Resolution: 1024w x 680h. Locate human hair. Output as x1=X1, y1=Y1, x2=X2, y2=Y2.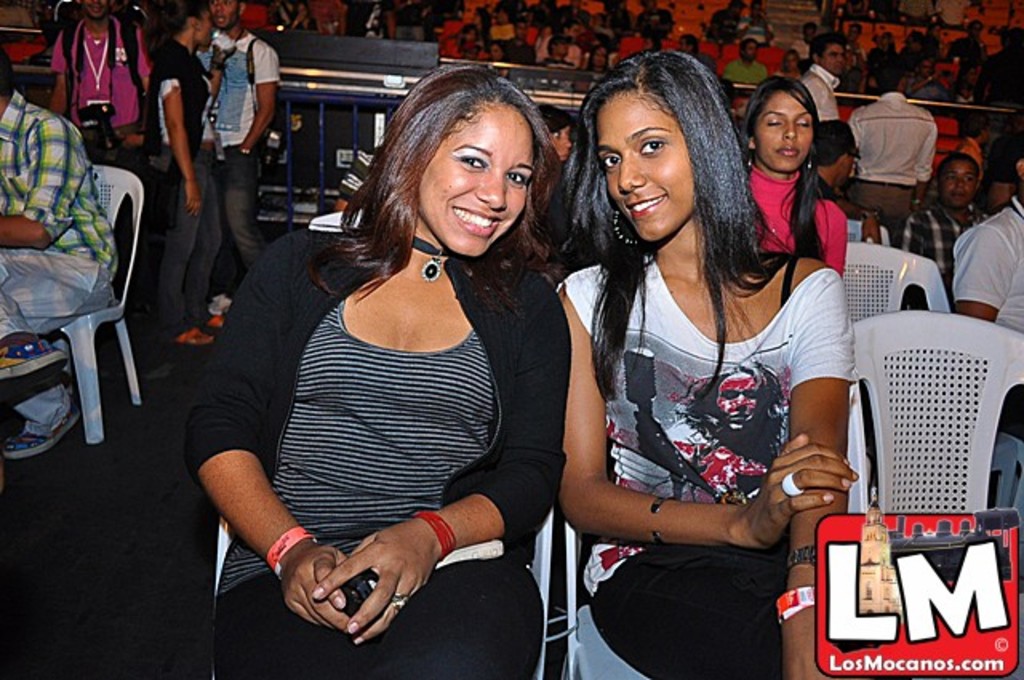
x1=160, y1=2, x2=205, y2=38.
